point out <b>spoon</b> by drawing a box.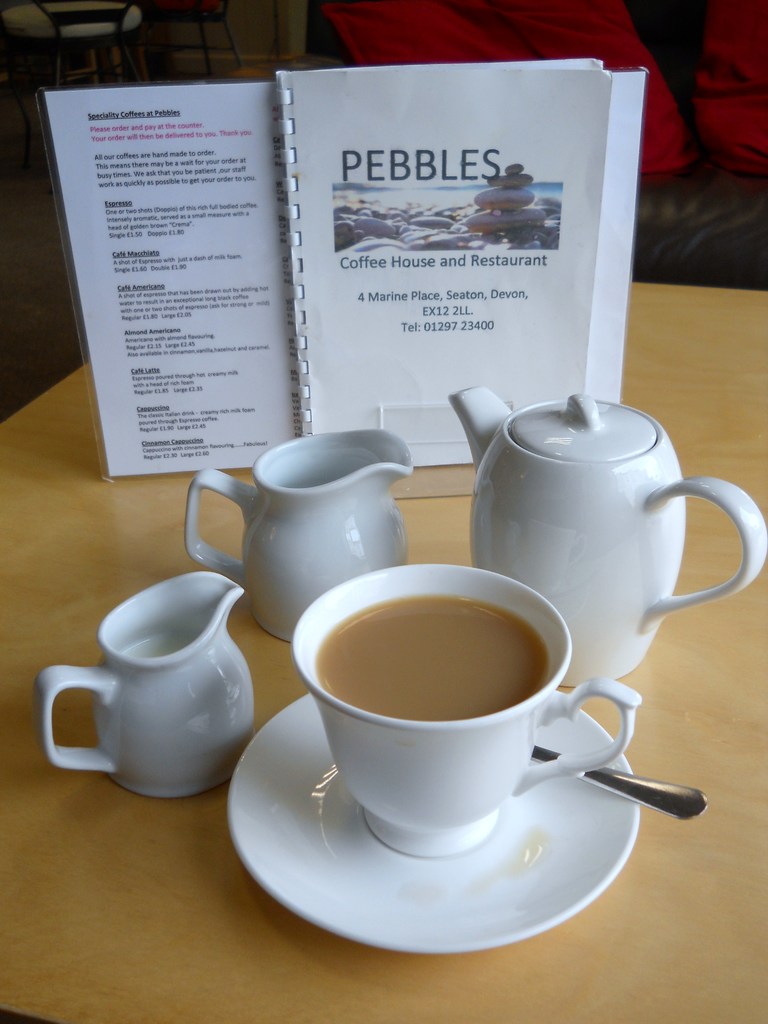
box=[530, 744, 710, 823].
